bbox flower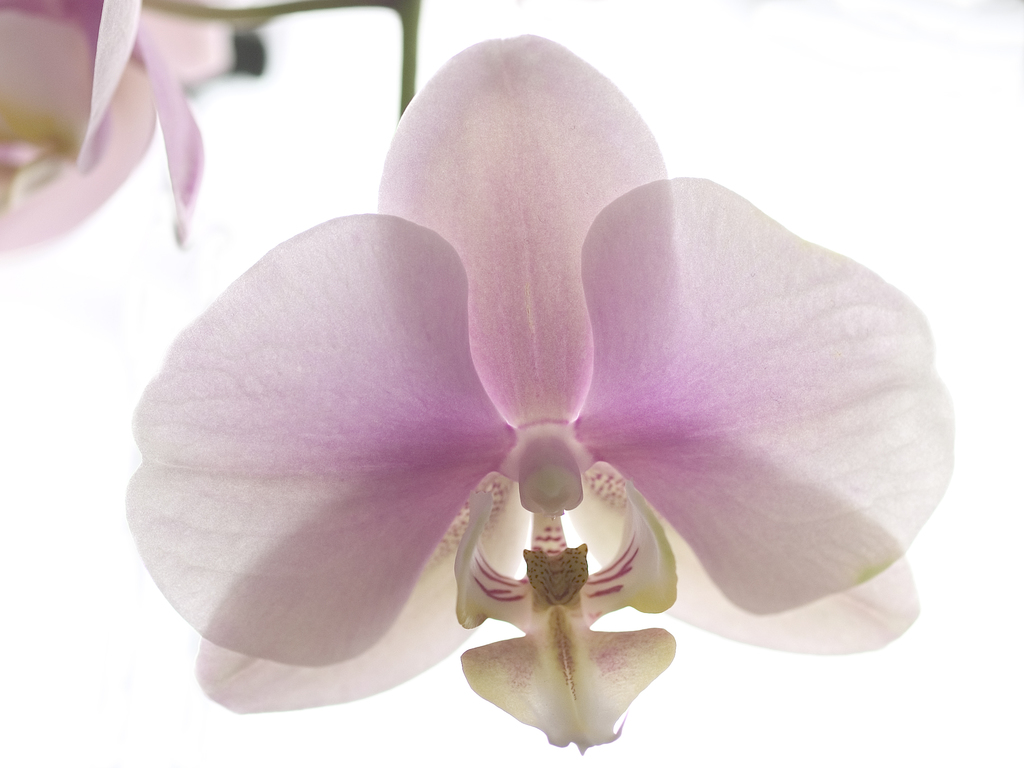
left=127, top=40, right=965, bottom=724
